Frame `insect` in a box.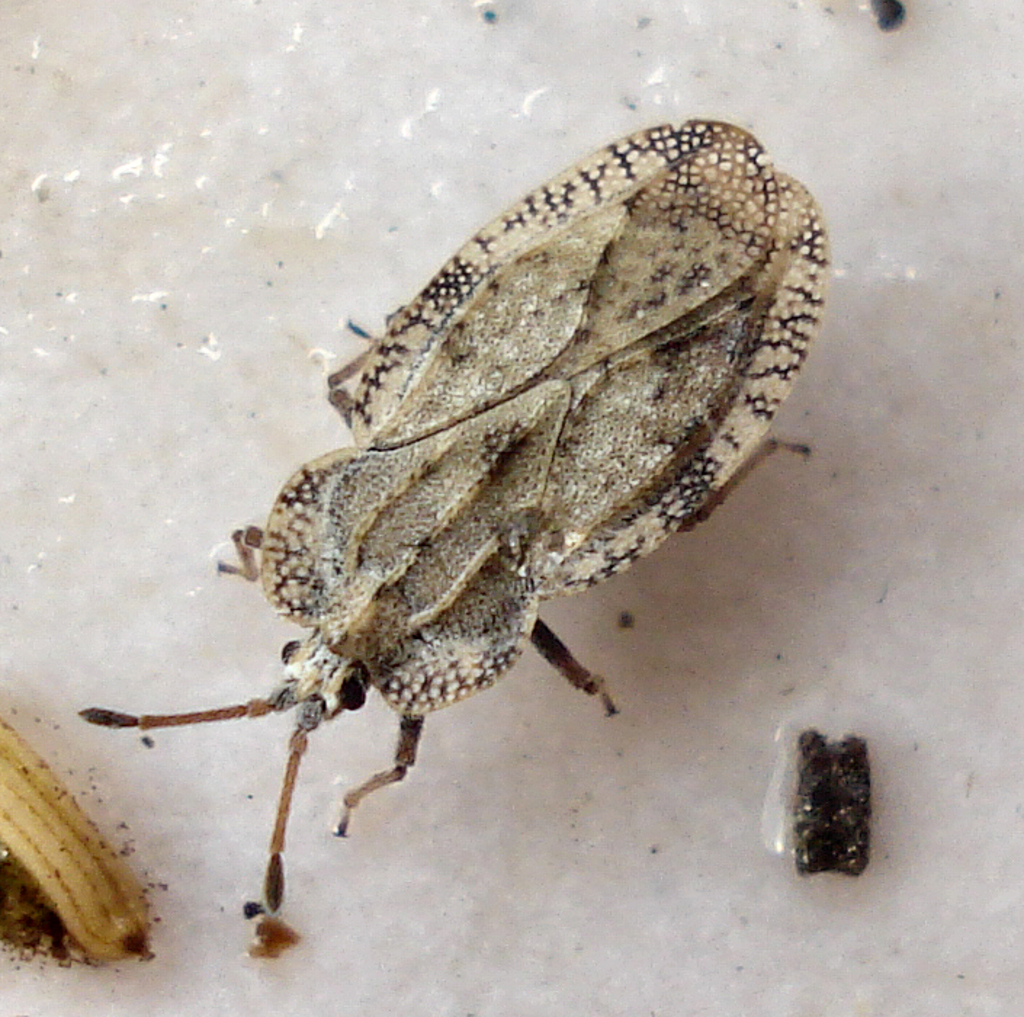
x1=74 y1=109 x2=826 y2=908.
